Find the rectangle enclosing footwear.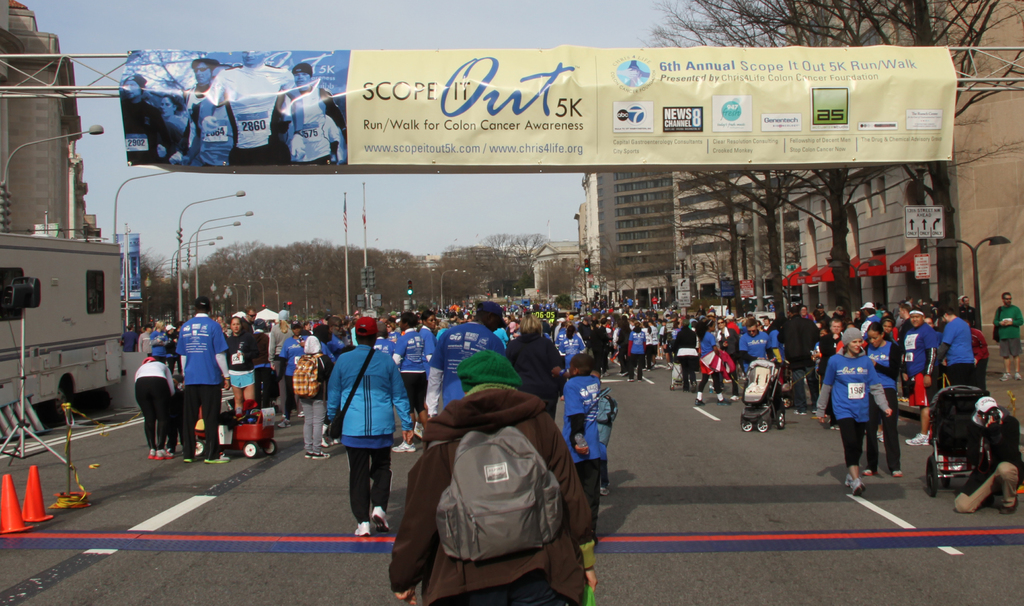
(left=279, top=411, right=289, bottom=426).
